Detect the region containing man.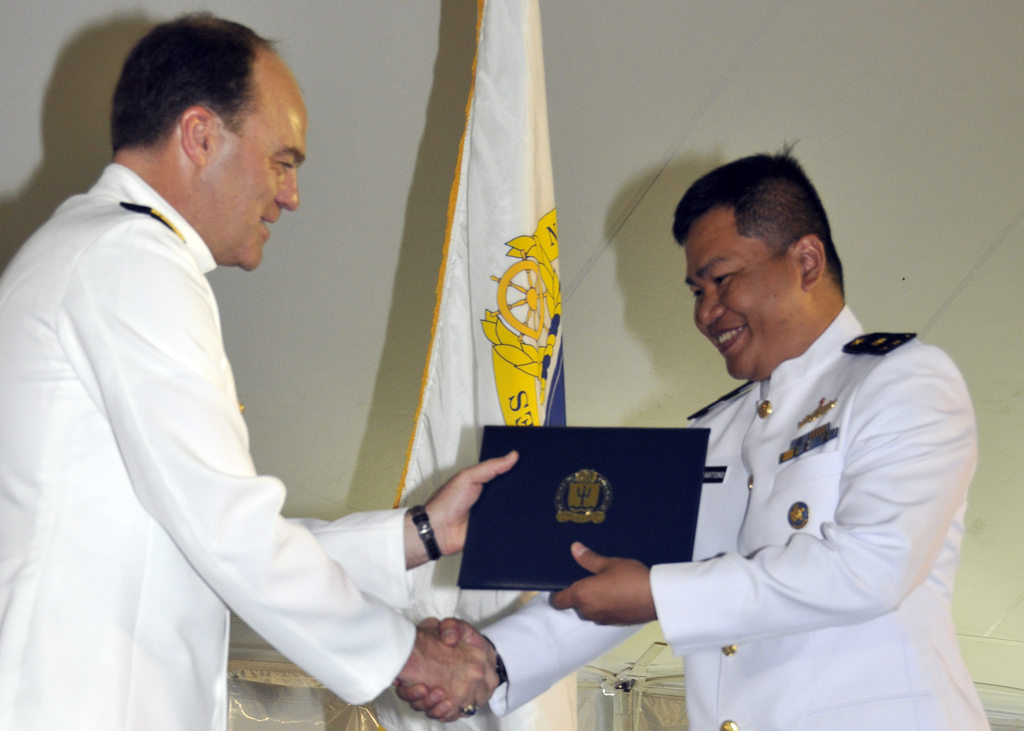
(387,141,1001,730).
